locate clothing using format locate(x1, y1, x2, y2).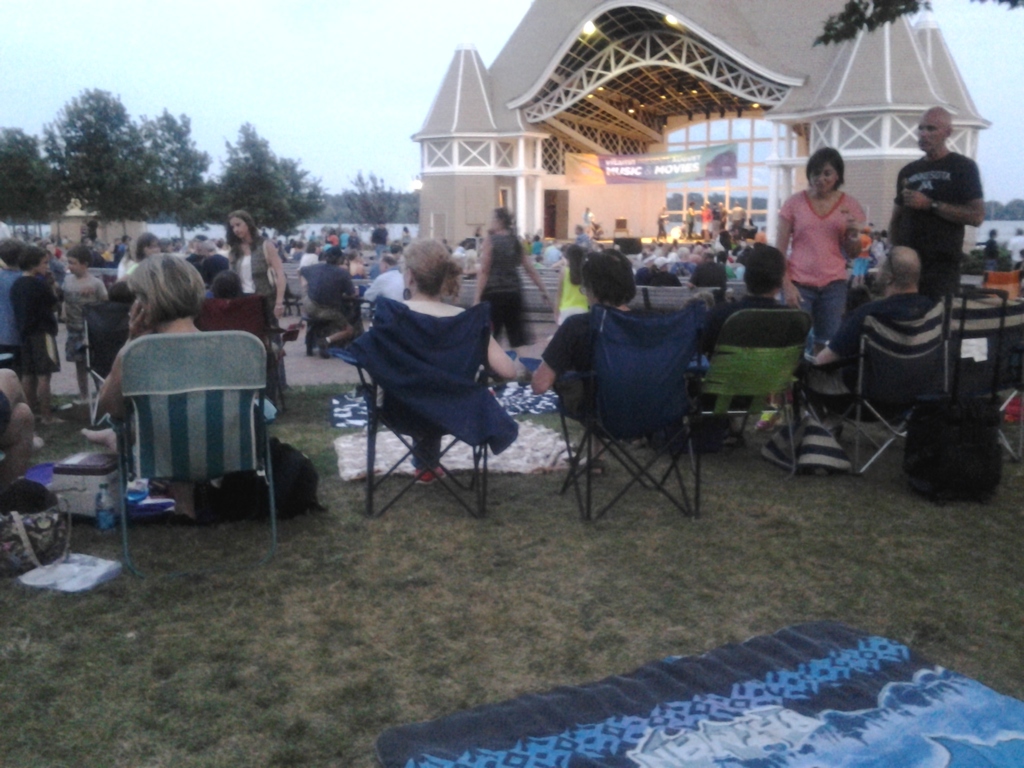
locate(208, 234, 296, 324).
